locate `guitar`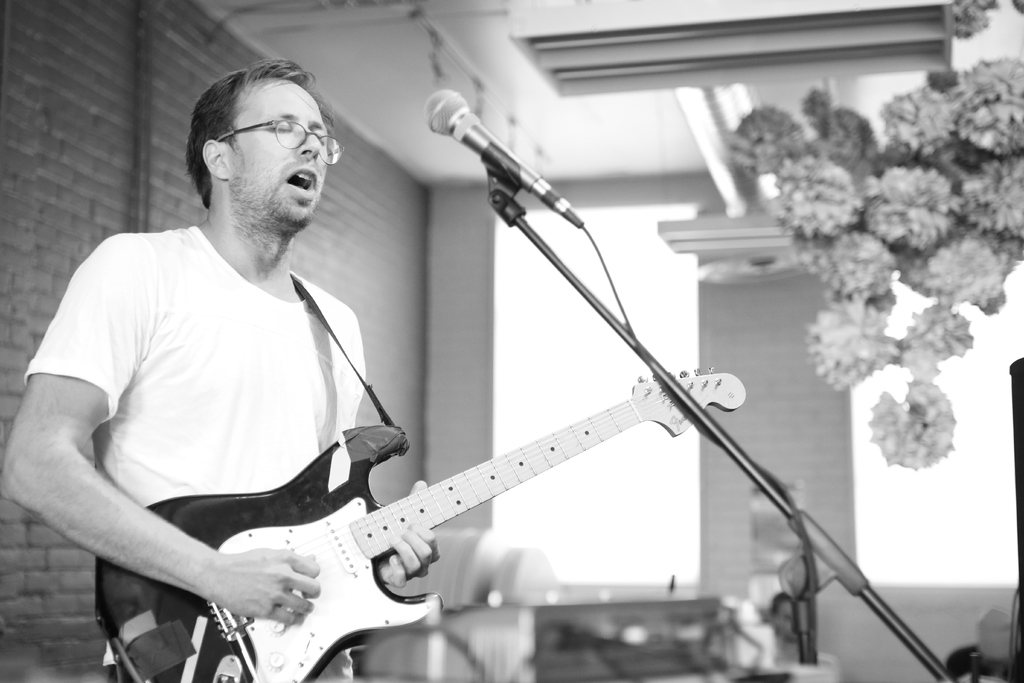
box(158, 330, 773, 679)
